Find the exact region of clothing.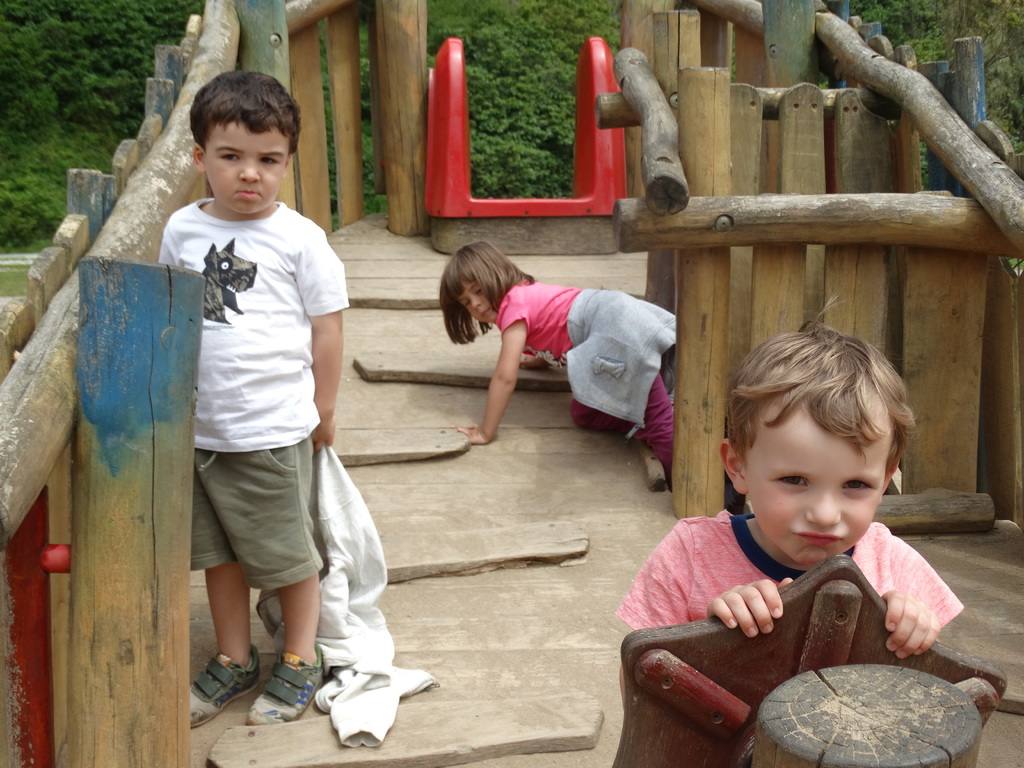
Exact region: rect(495, 280, 673, 466).
